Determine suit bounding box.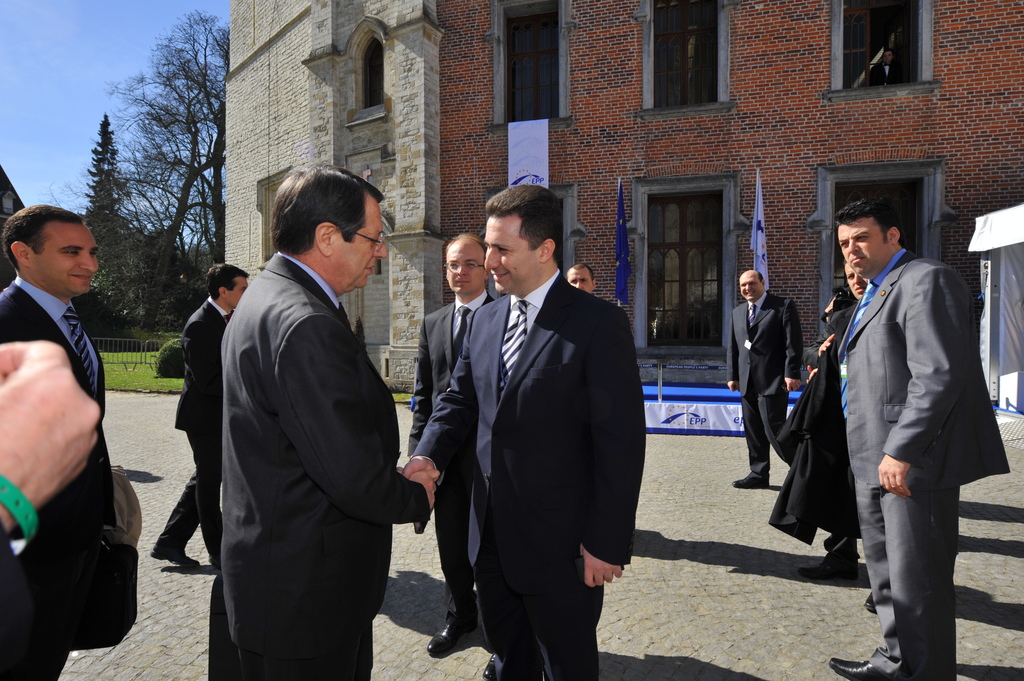
Determined: <region>190, 185, 429, 669</region>.
